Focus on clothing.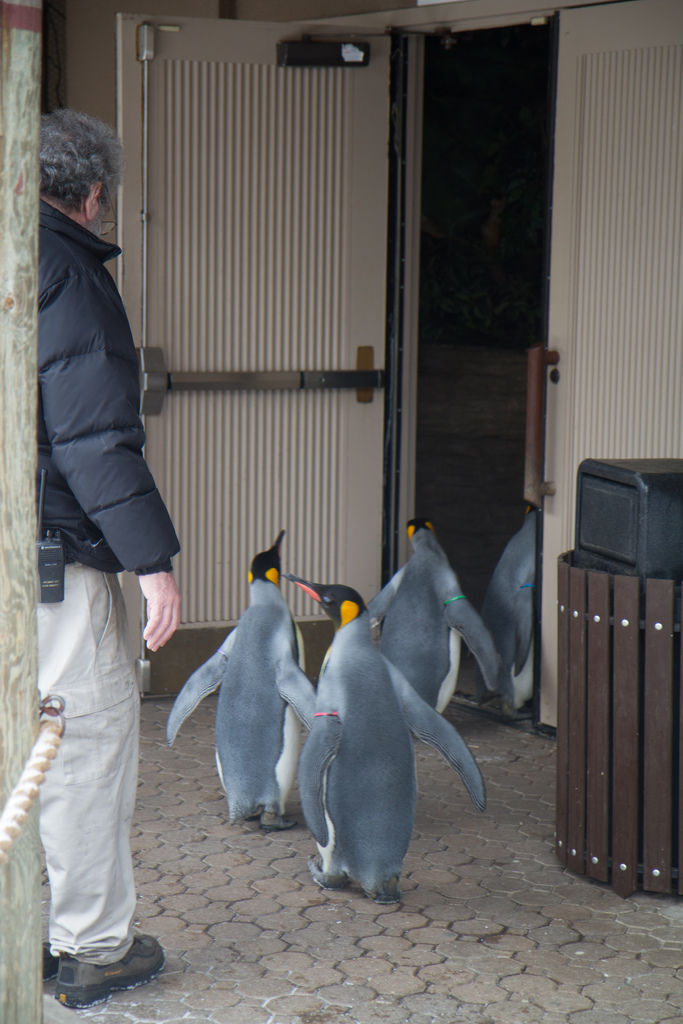
Focused at bbox=[9, 193, 149, 950].
